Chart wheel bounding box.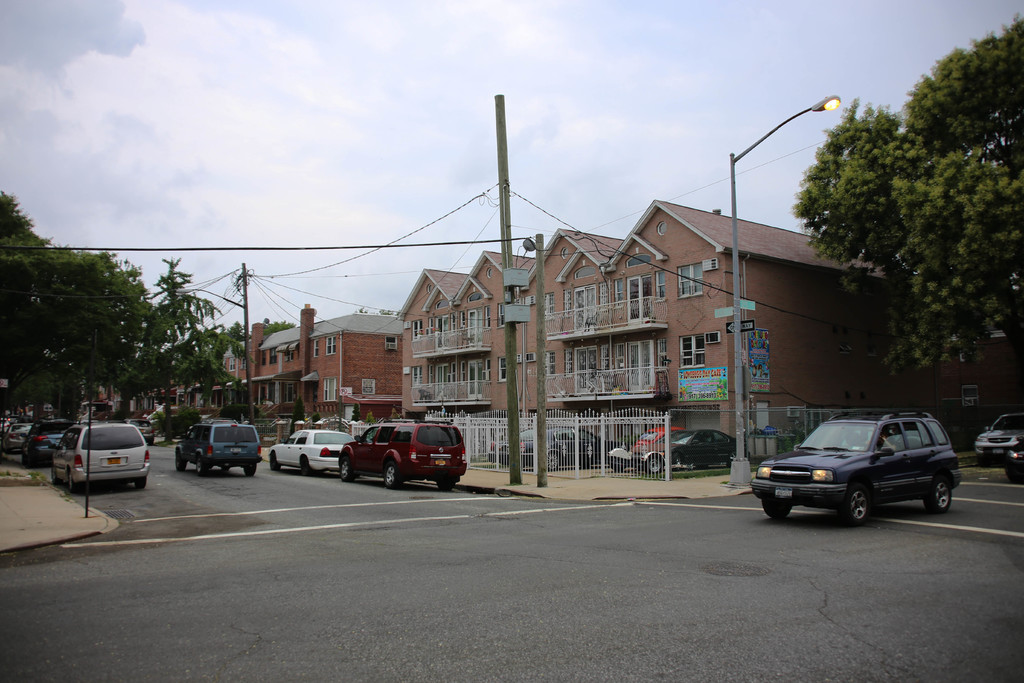
Charted: select_region(383, 461, 404, 490).
